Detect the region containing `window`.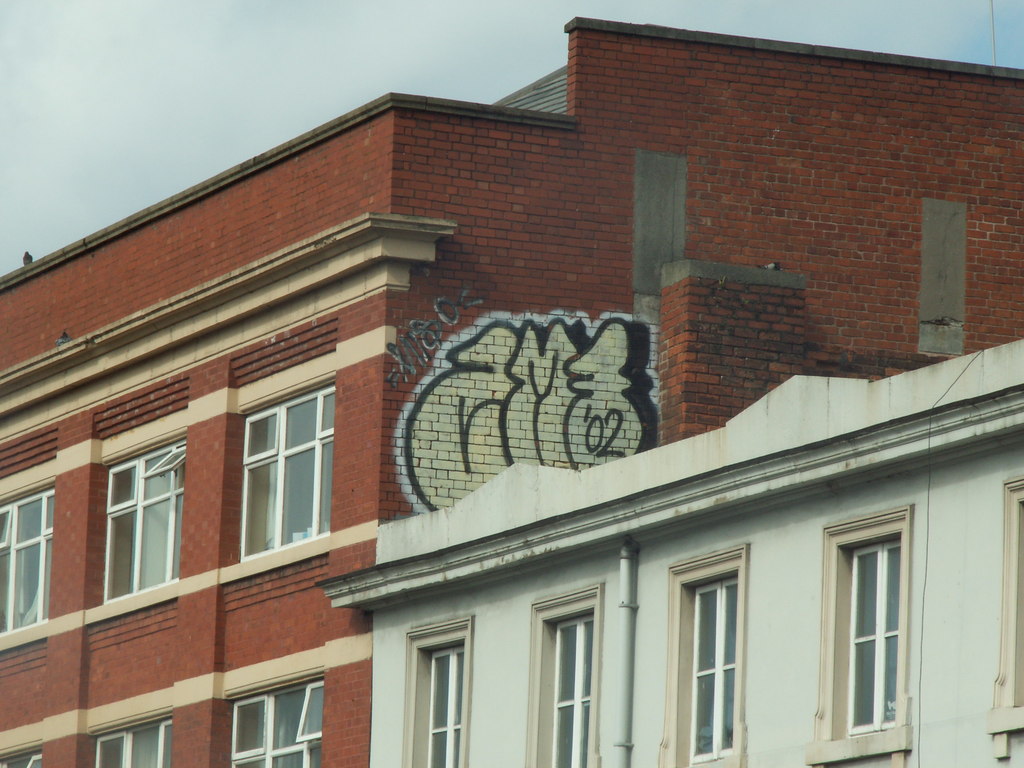
box(88, 717, 173, 767).
